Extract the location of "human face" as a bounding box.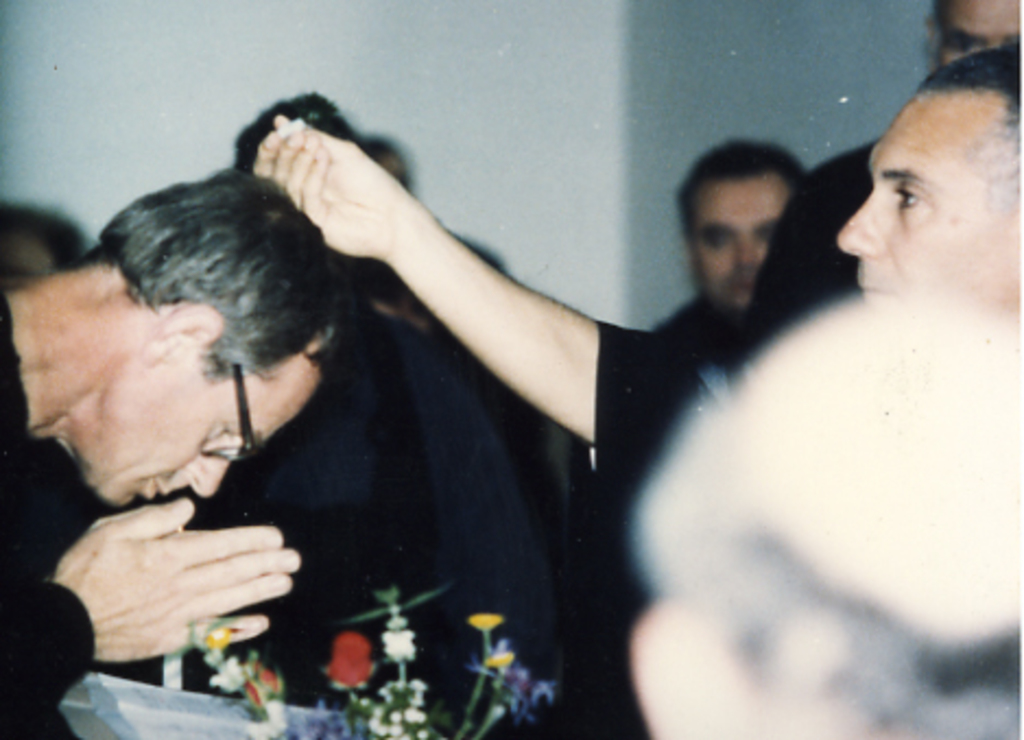
detection(939, 0, 1022, 61).
